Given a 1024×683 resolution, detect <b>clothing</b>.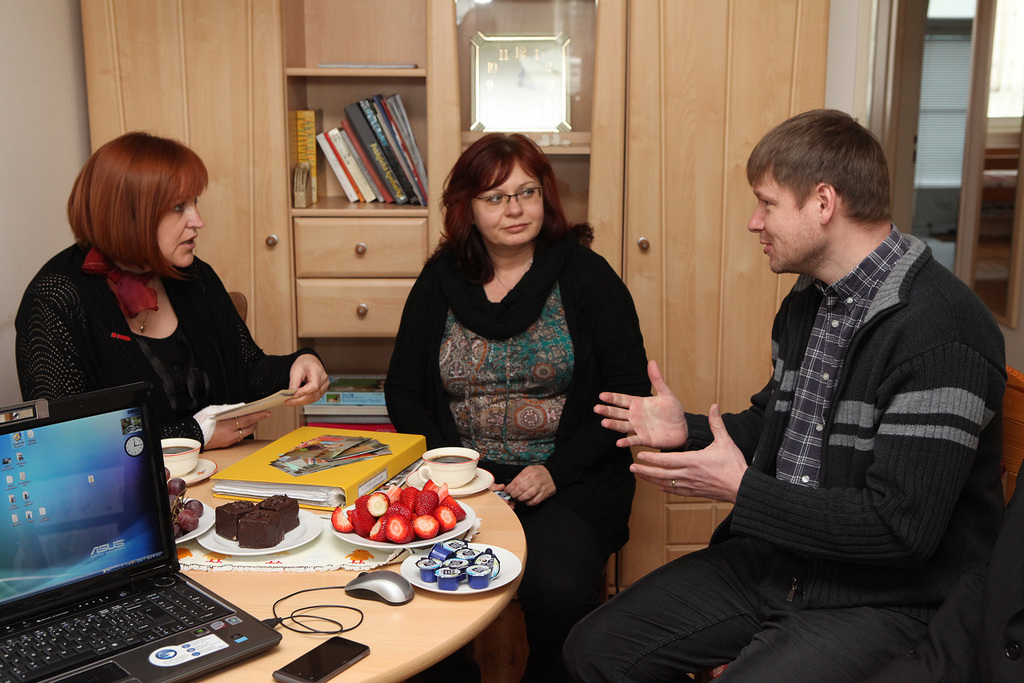
select_region(980, 456, 1023, 682).
